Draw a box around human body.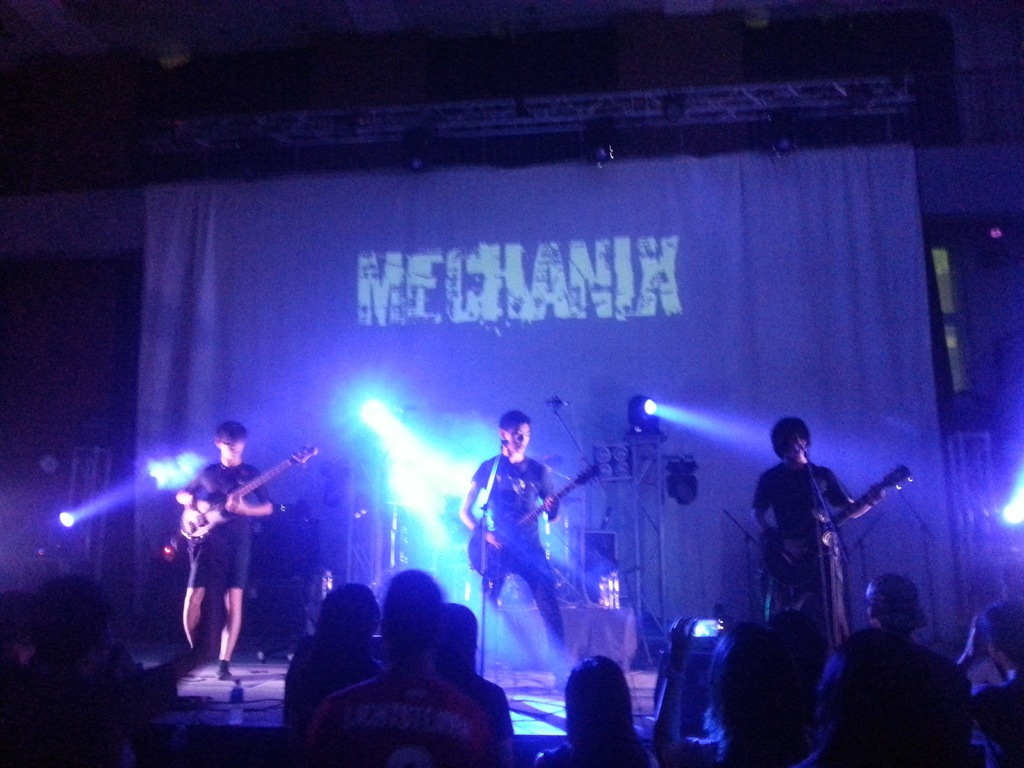
(left=154, top=417, right=283, bottom=705).
